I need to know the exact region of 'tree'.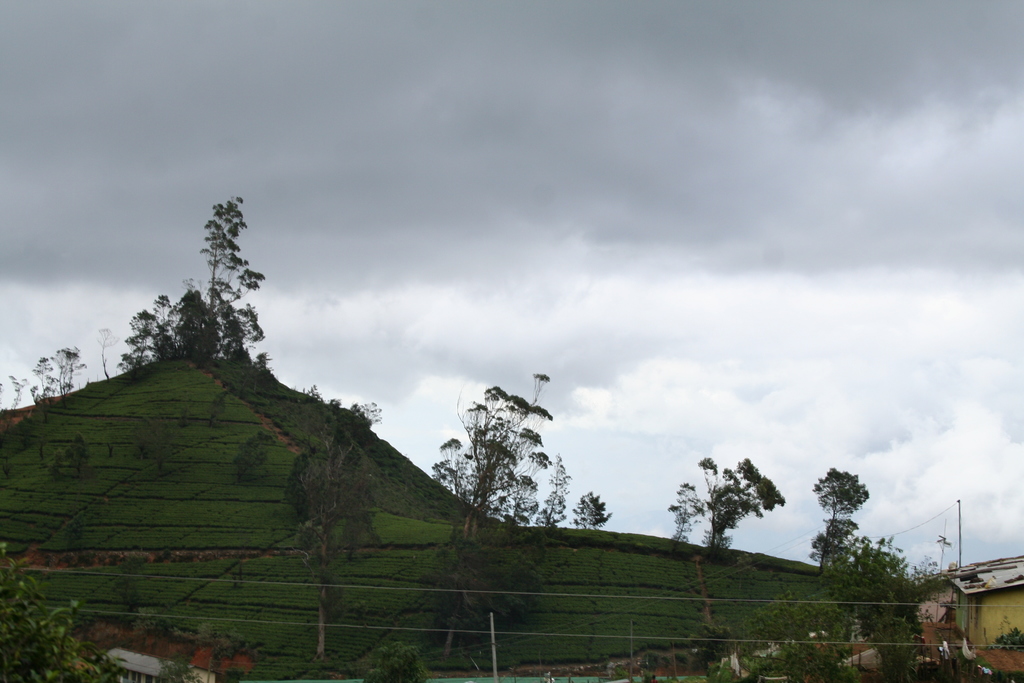
Region: (700, 453, 783, 552).
